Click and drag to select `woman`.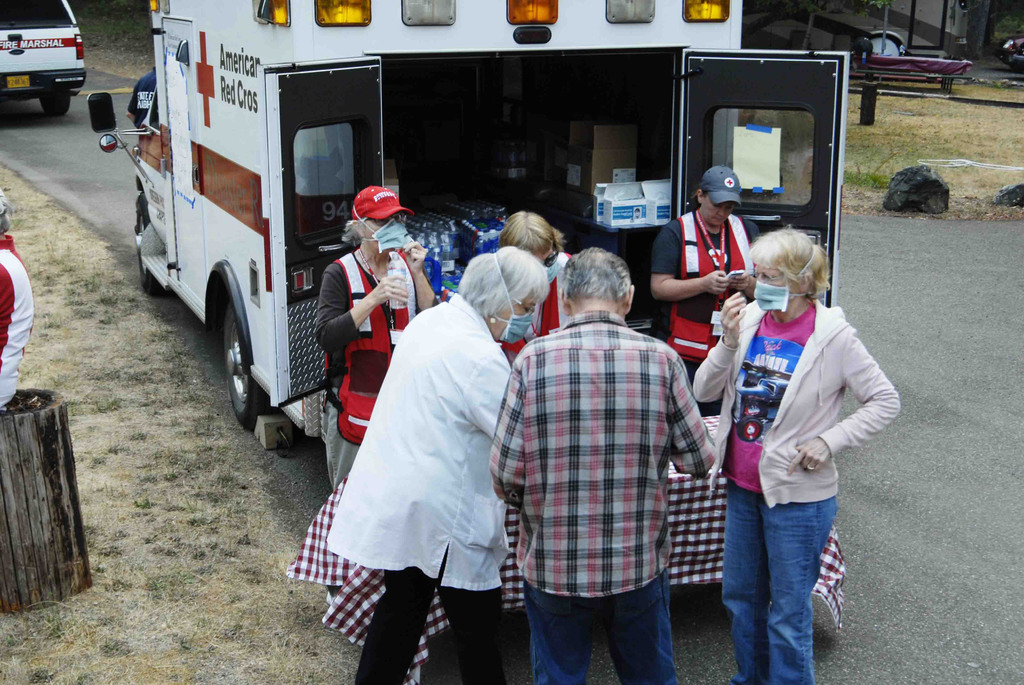
Selection: select_region(316, 187, 441, 493).
